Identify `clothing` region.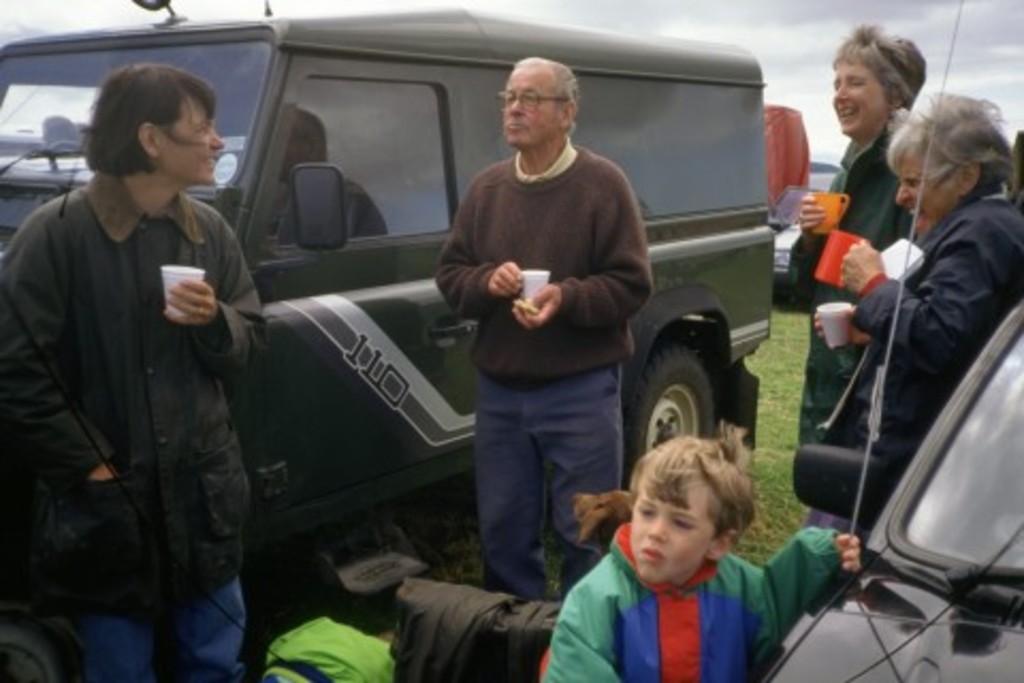
Region: region(789, 122, 911, 525).
